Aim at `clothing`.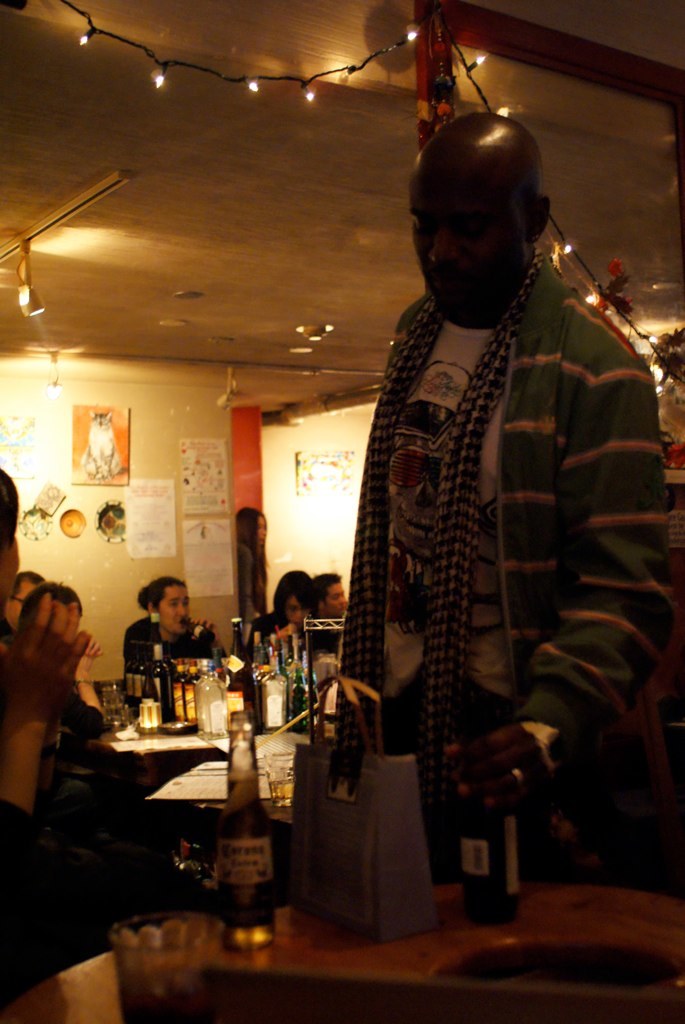
Aimed at left=336, top=246, right=671, bottom=860.
